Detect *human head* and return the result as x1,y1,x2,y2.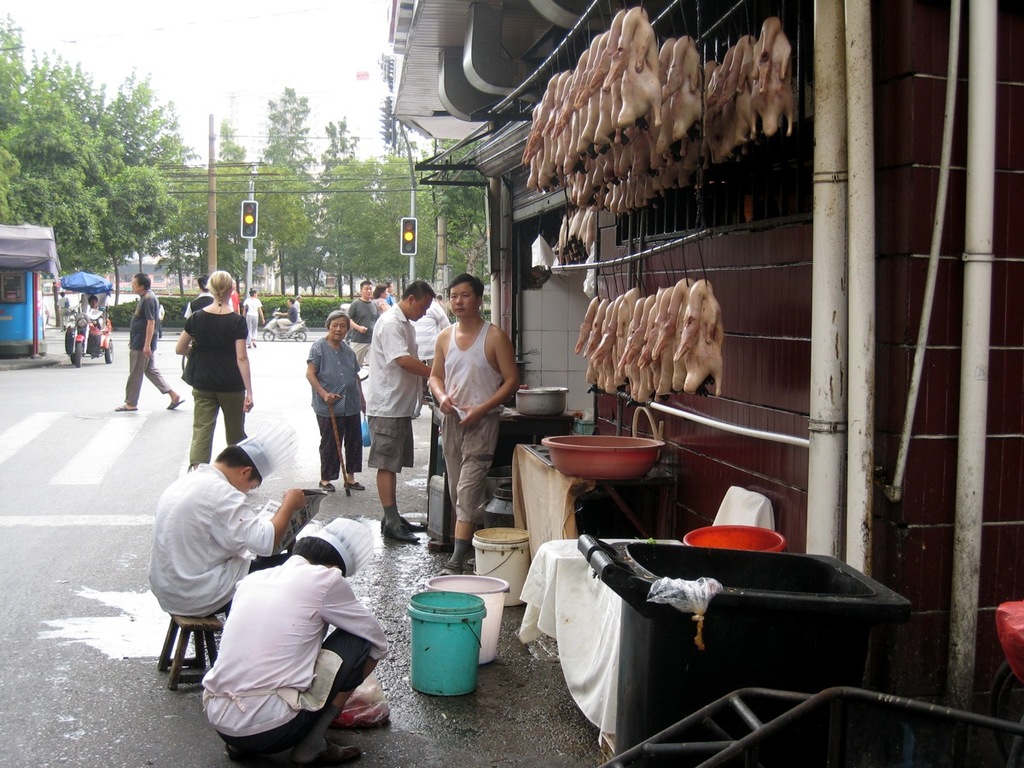
54,288,69,300.
